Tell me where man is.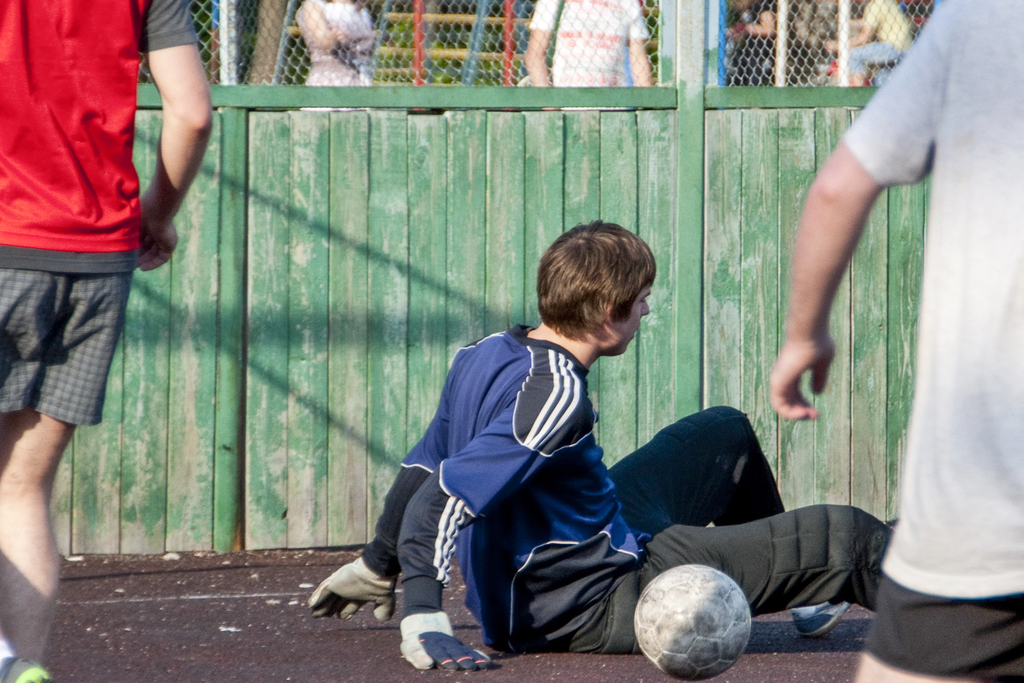
man is at [x1=307, y1=219, x2=896, y2=677].
